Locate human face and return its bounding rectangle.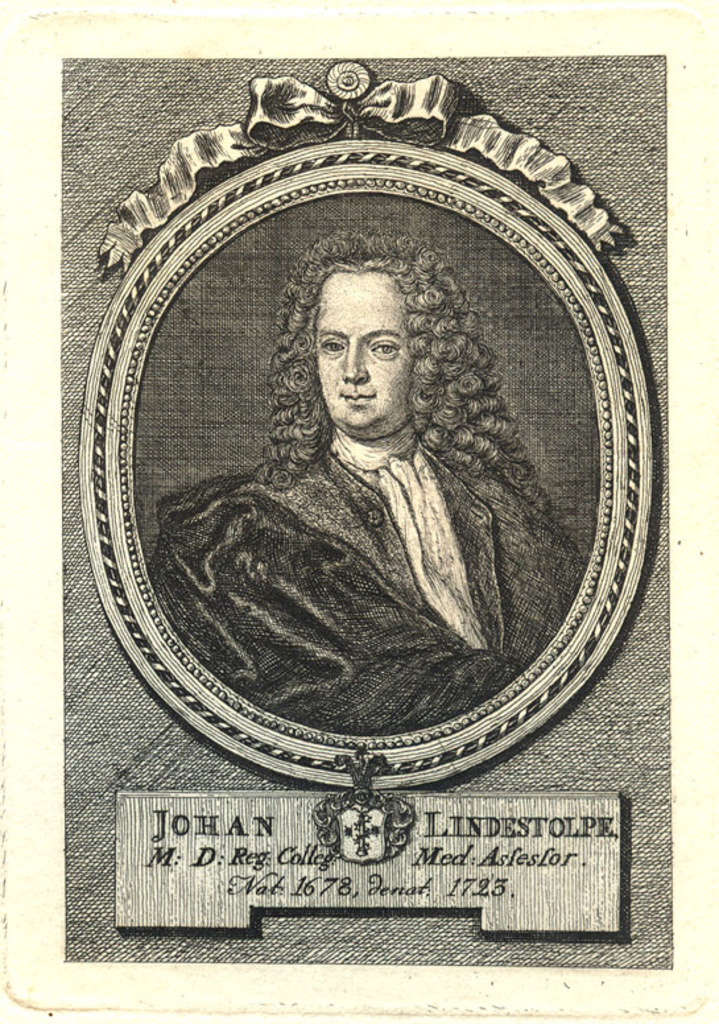
pyautogui.locateOnScreen(313, 272, 412, 439).
